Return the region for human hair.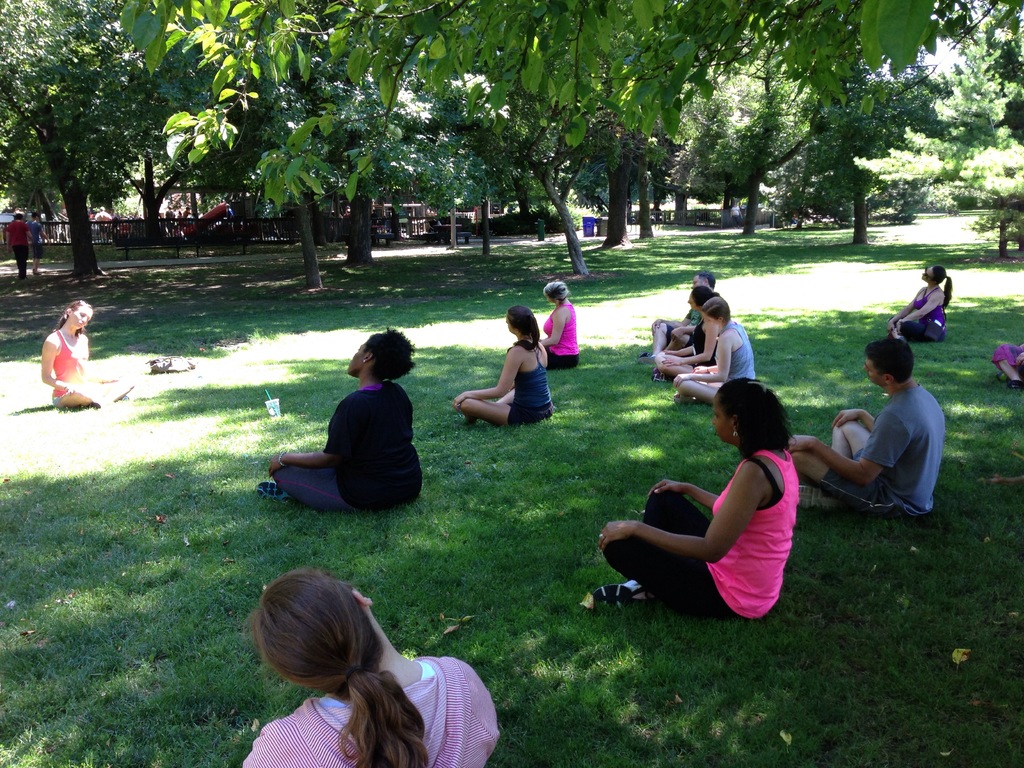
(239, 569, 435, 767).
